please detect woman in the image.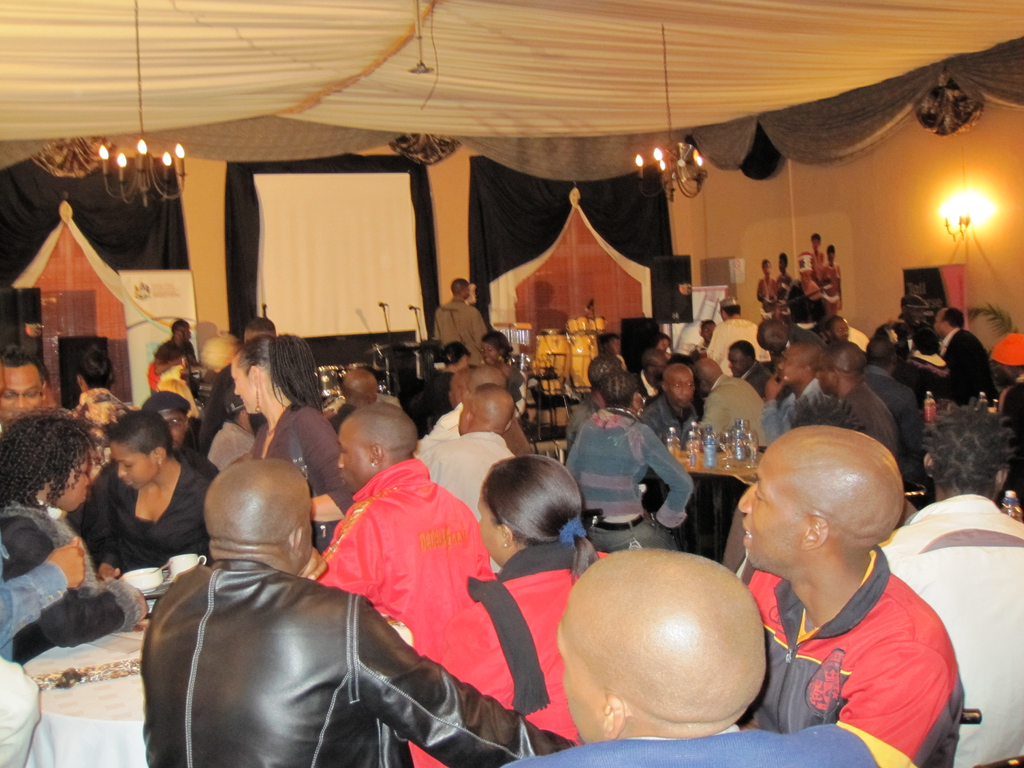
Rect(1, 406, 153, 662).
